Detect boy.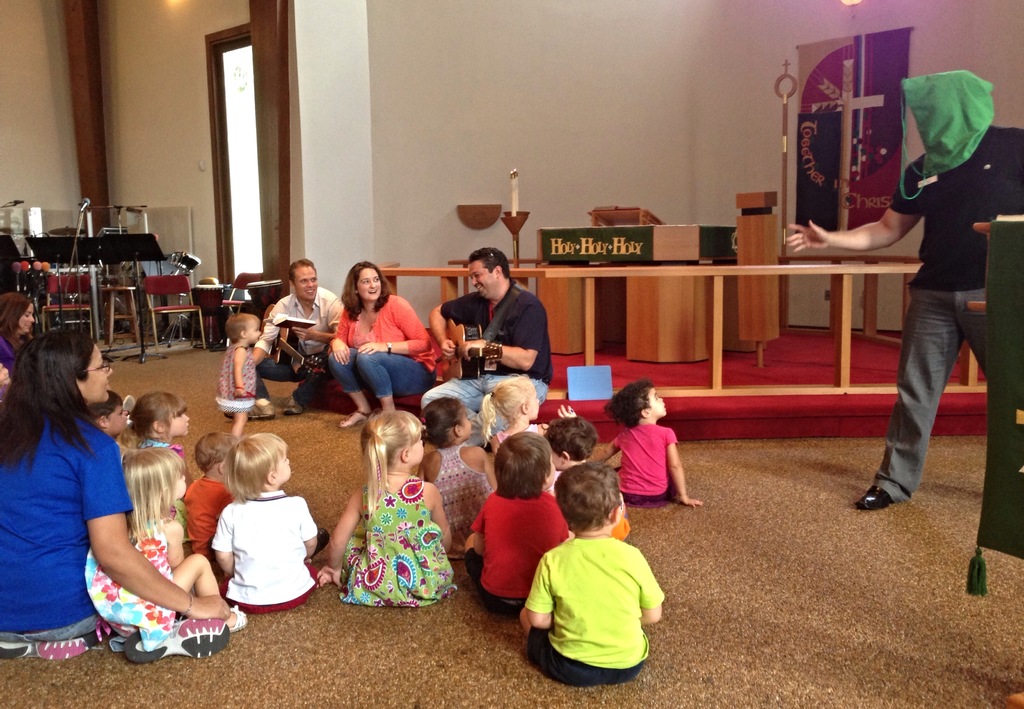
Detected at region(218, 431, 329, 612).
